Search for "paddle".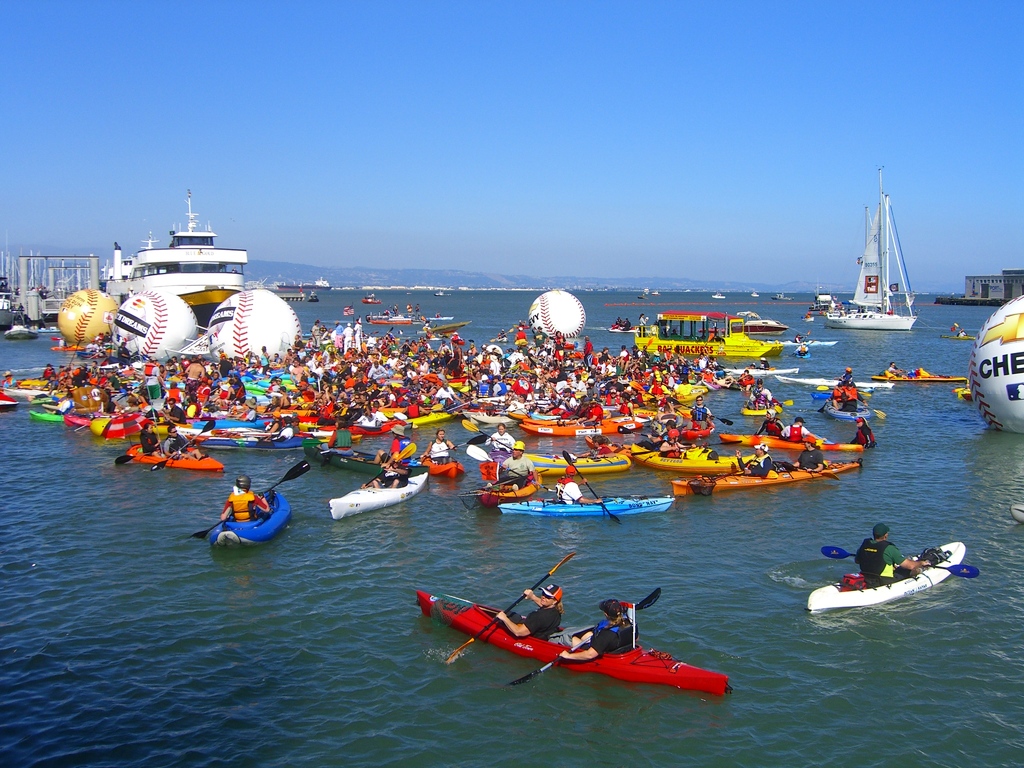
Found at <bbox>616, 423, 666, 439</bbox>.
